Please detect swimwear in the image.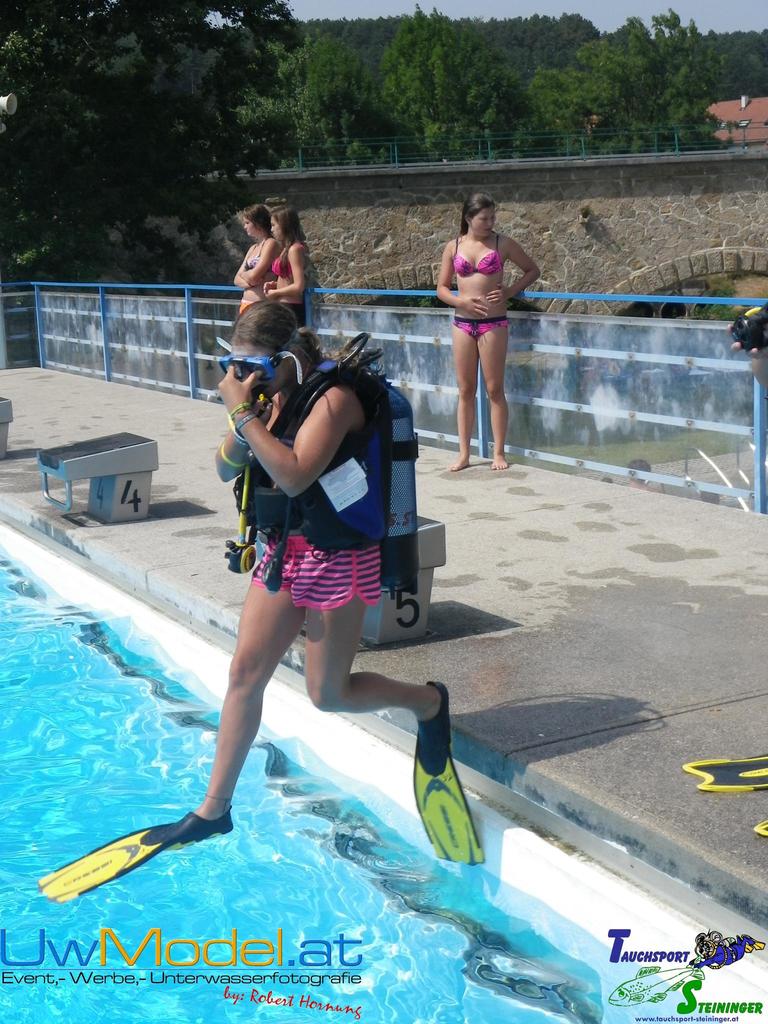
282:302:303:325.
